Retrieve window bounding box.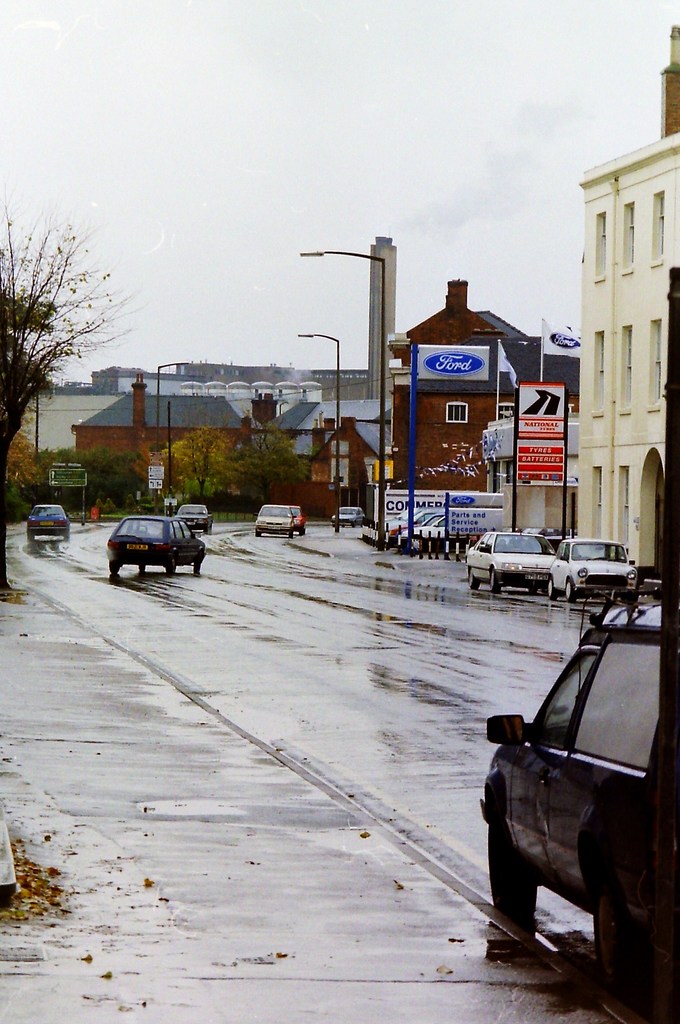
Bounding box: 595/213/610/281.
